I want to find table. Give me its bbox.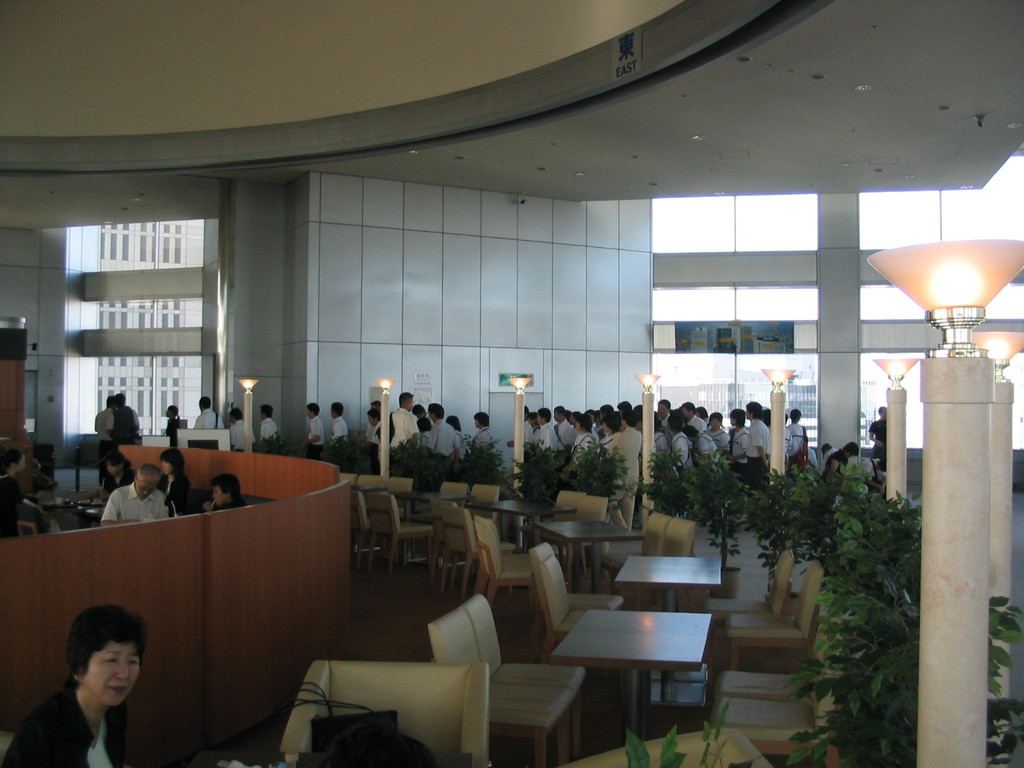
(618,555,722,610).
